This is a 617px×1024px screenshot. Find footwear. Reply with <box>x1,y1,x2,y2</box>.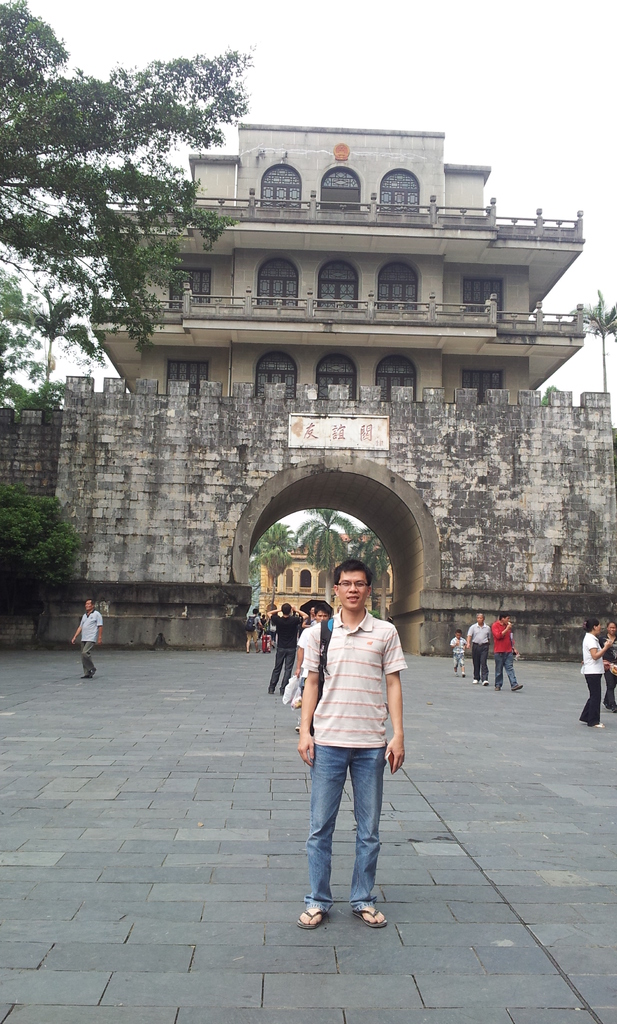
<box>351,906,386,928</box>.
